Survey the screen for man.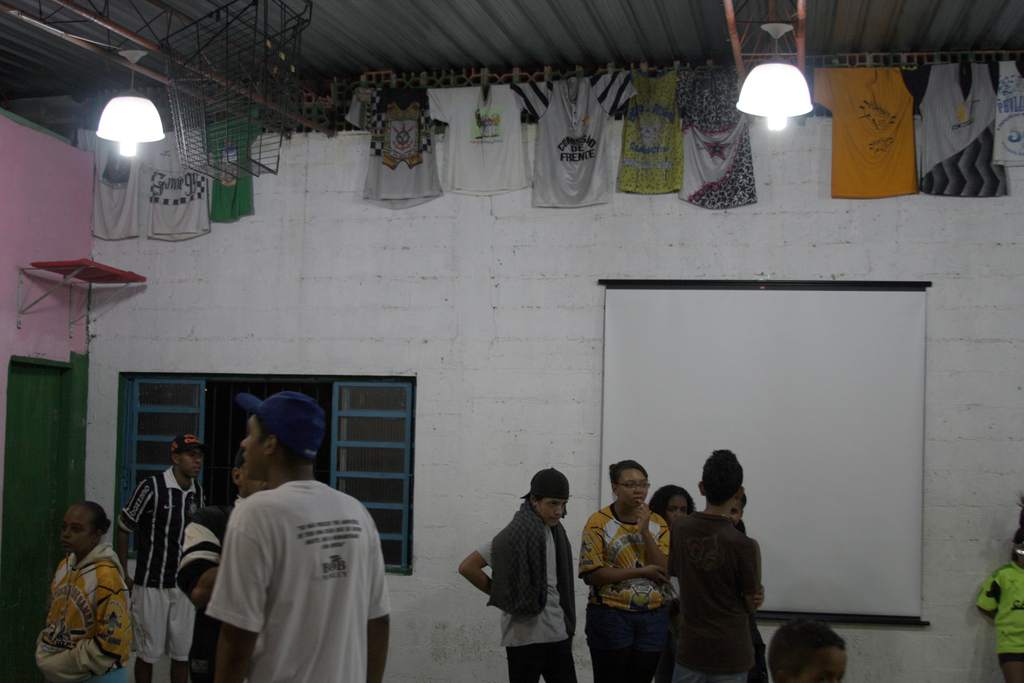
Survey found: crop(177, 453, 269, 678).
